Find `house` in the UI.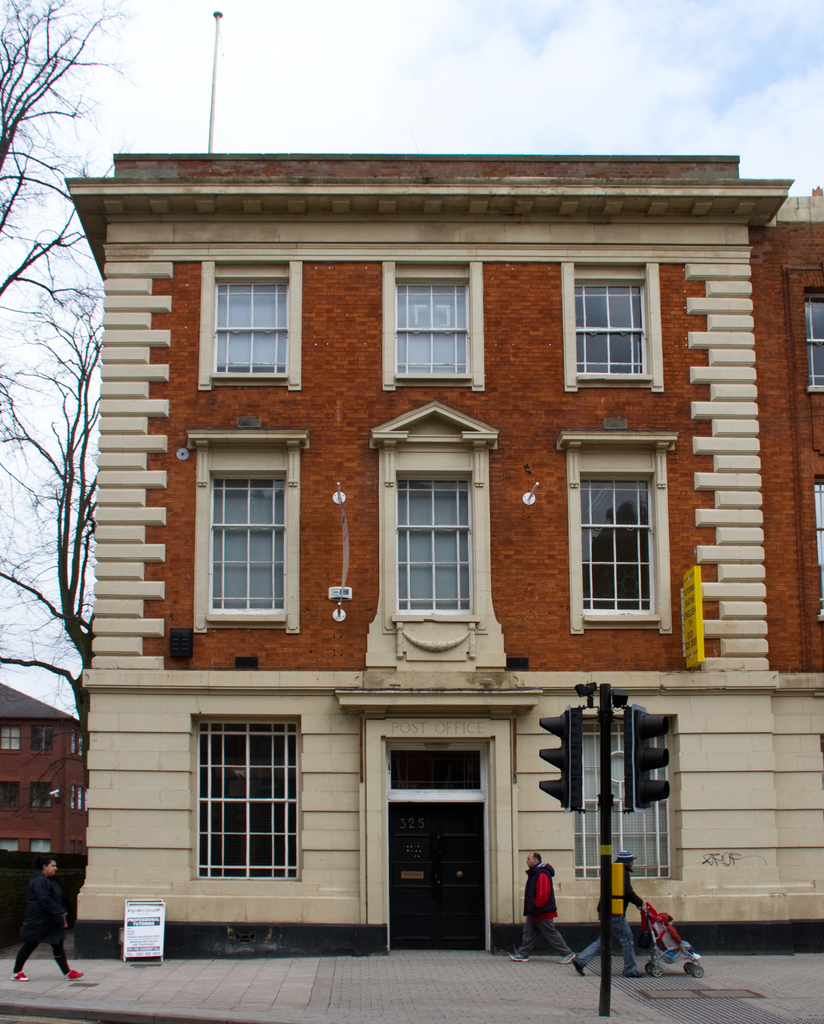
UI element at 0:680:90:857.
